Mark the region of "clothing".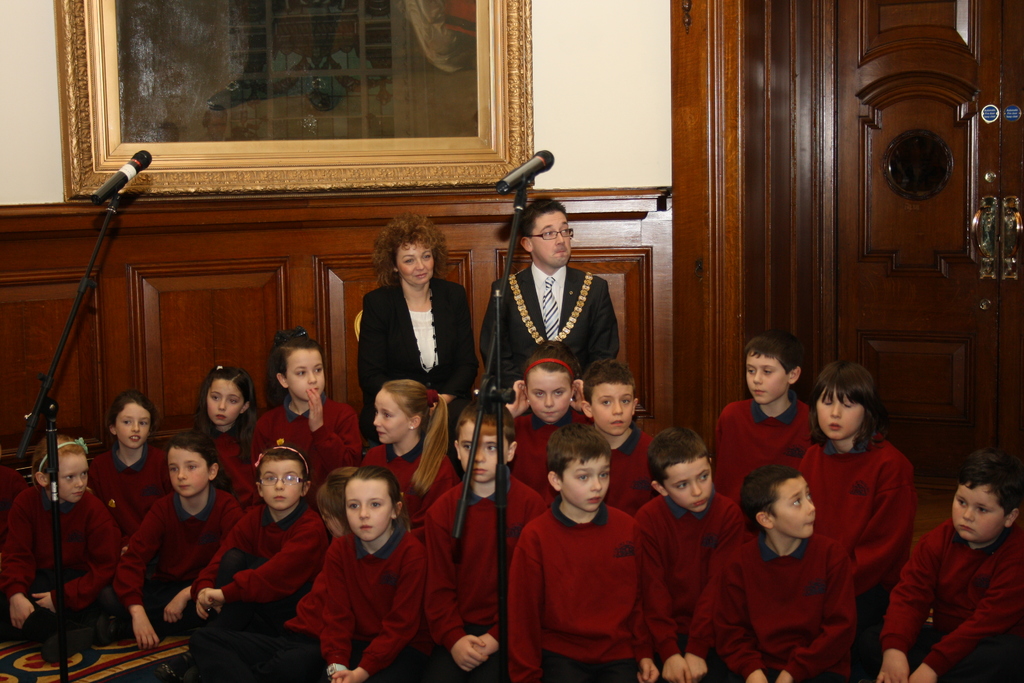
Region: [x1=89, y1=435, x2=174, y2=541].
